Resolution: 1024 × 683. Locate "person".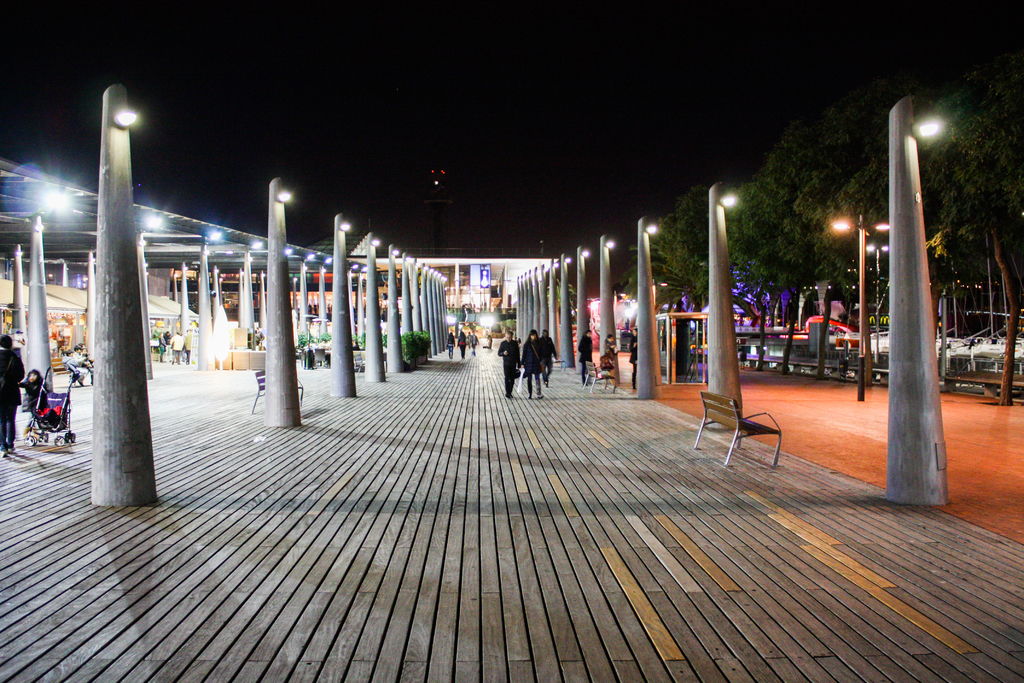
<box>498,333,552,409</box>.
